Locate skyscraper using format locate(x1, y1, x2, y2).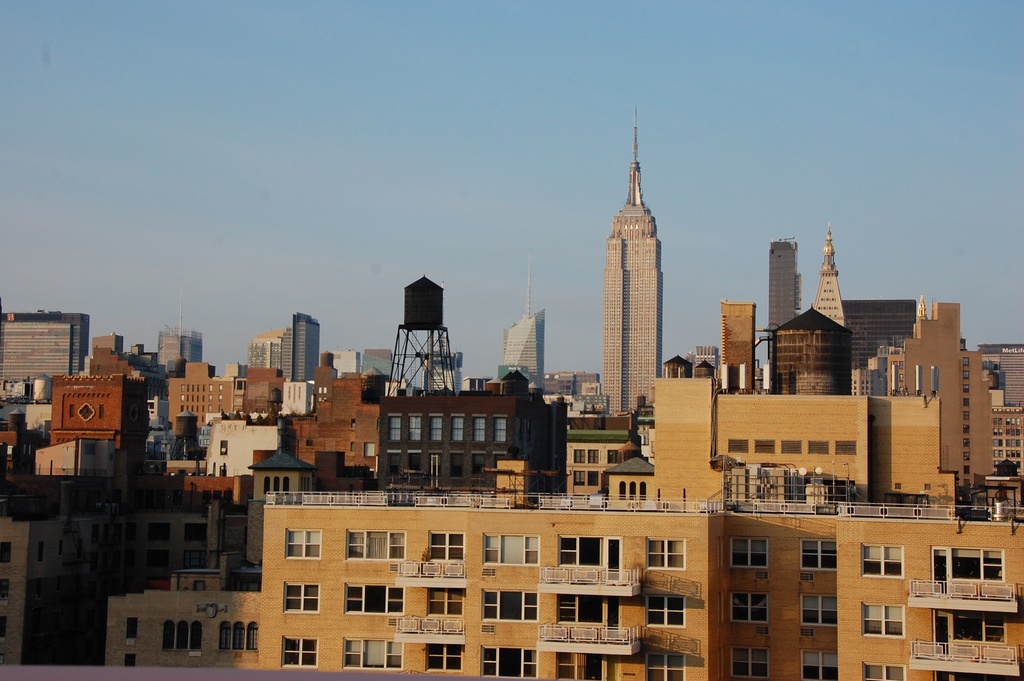
locate(768, 232, 810, 340).
